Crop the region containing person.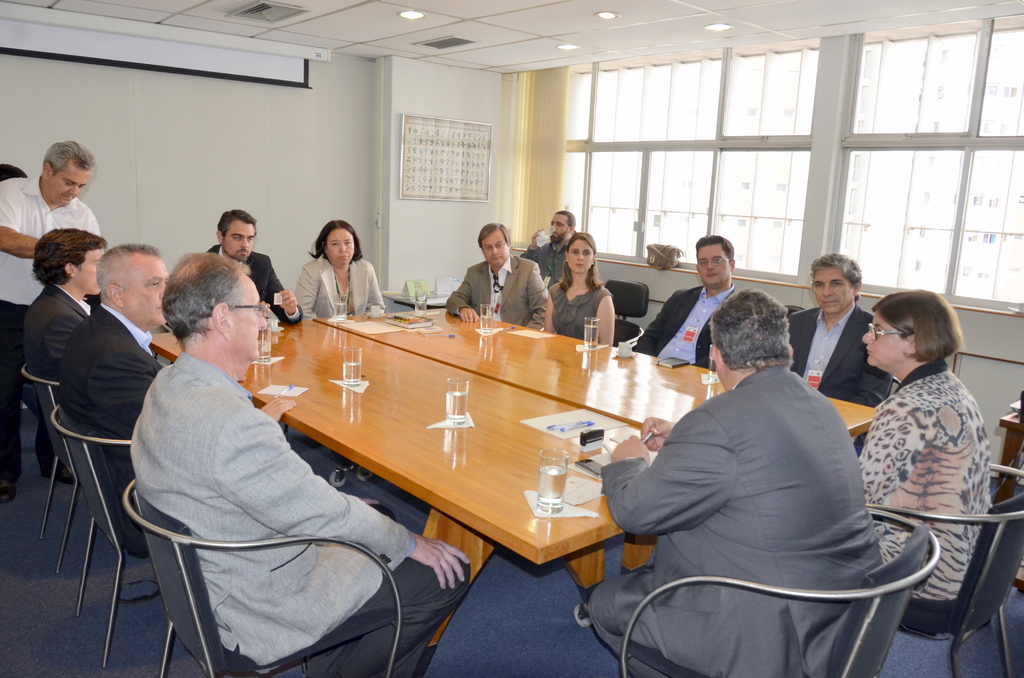
Crop region: (left=27, top=226, right=109, bottom=477).
